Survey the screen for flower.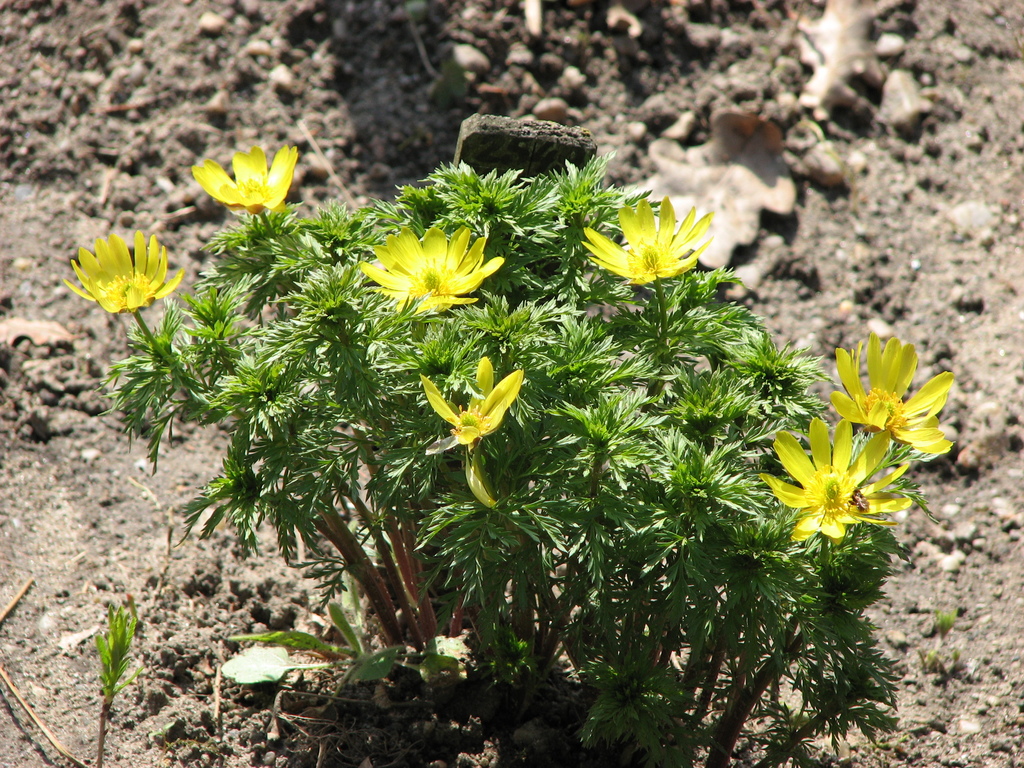
Survey found: bbox=[357, 223, 502, 314].
